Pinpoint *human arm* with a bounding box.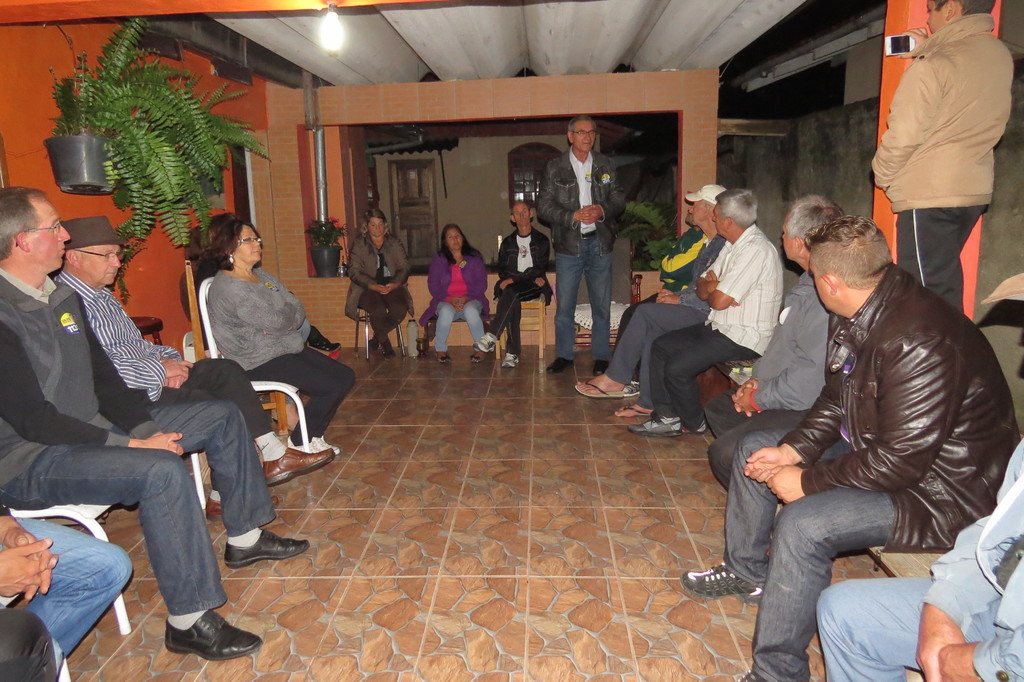
(x1=766, y1=357, x2=842, y2=455).
